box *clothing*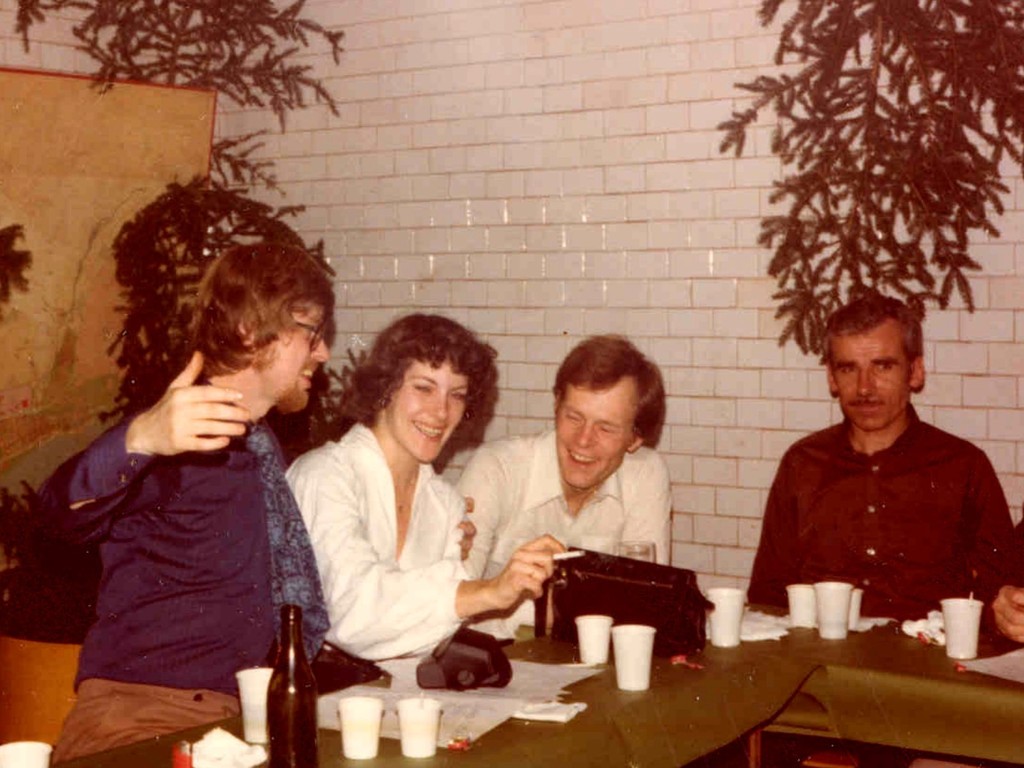
{"x1": 34, "y1": 386, "x2": 337, "y2": 767}
